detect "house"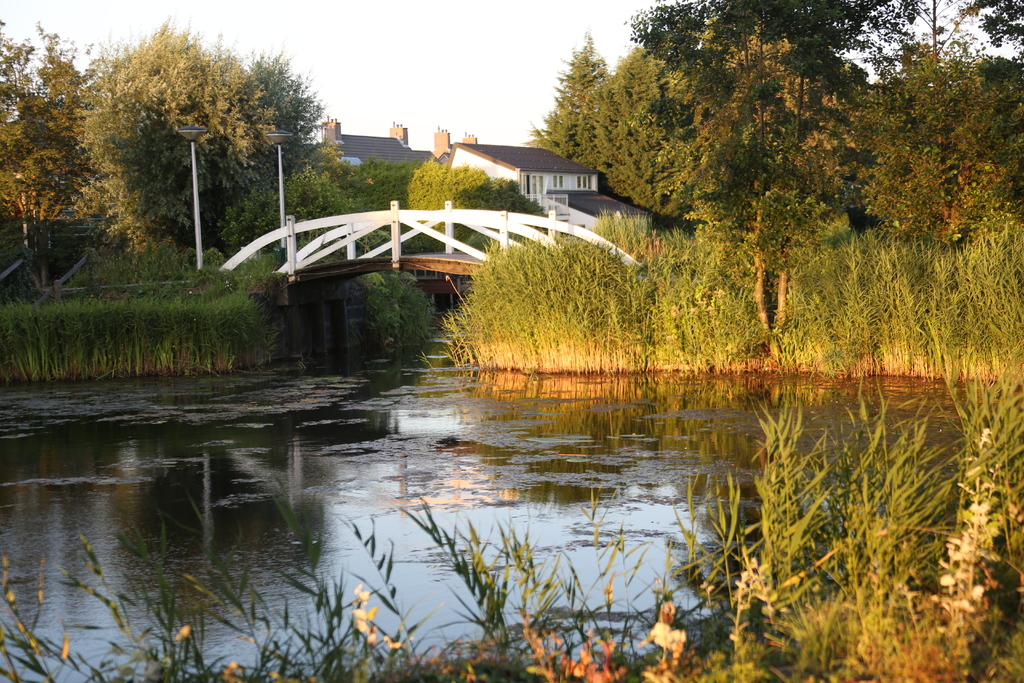
[left=313, top=120, right=447, bottom=171]
